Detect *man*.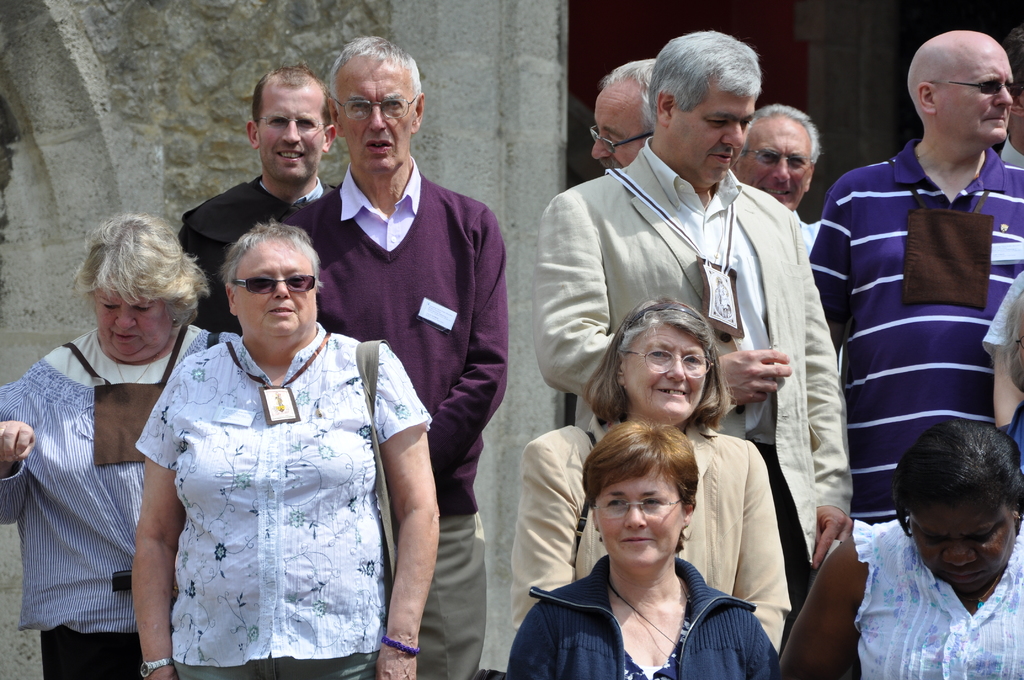
Detected at detection(791, 25, 1023, 567).
